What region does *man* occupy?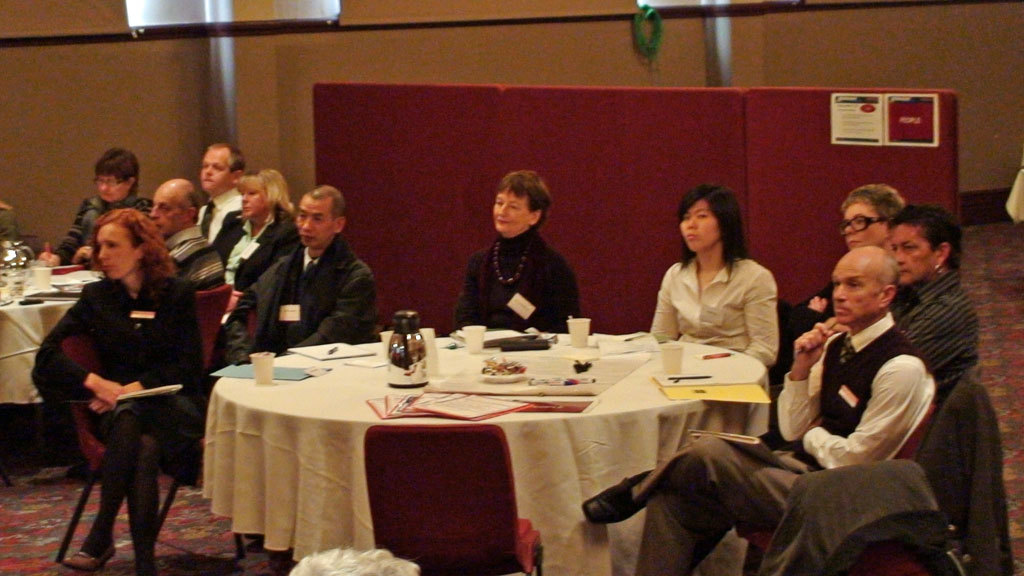
bbox=(569, 245, 940, 575).
